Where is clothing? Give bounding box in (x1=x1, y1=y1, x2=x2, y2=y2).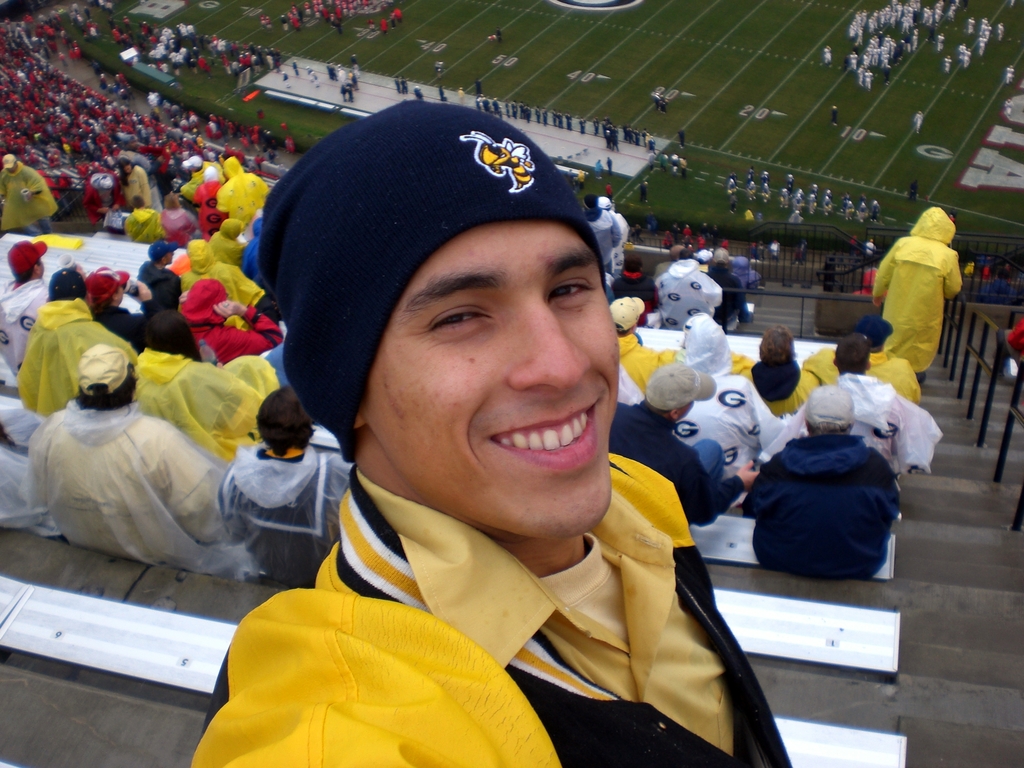
(x1=730, y1=180, x2=737, y2=188).
